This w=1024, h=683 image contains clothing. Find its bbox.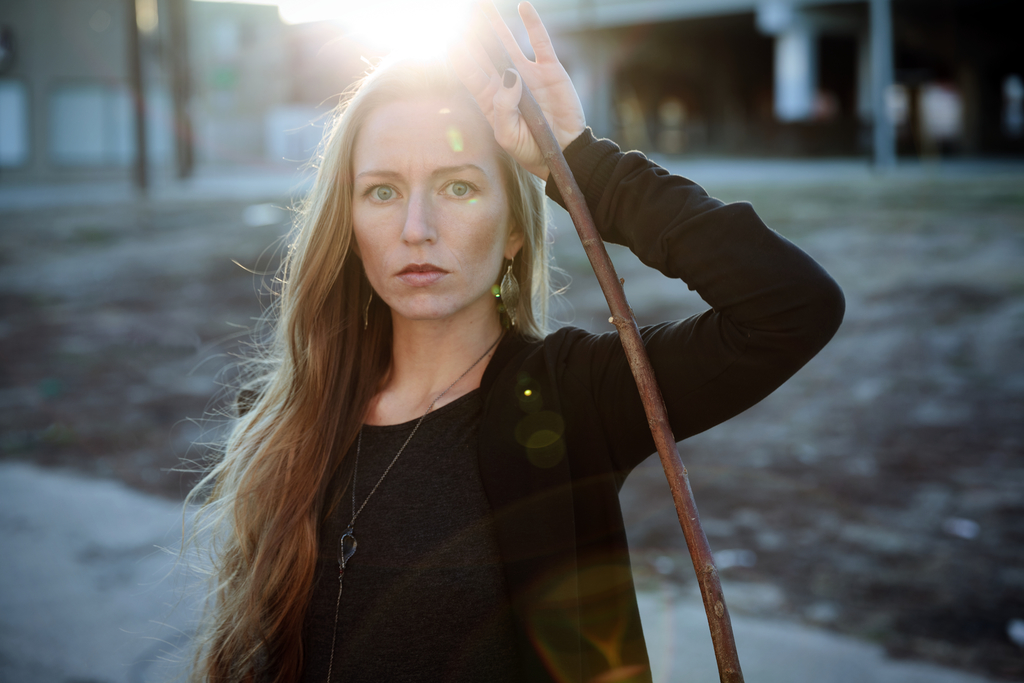
234 121 849 682.
